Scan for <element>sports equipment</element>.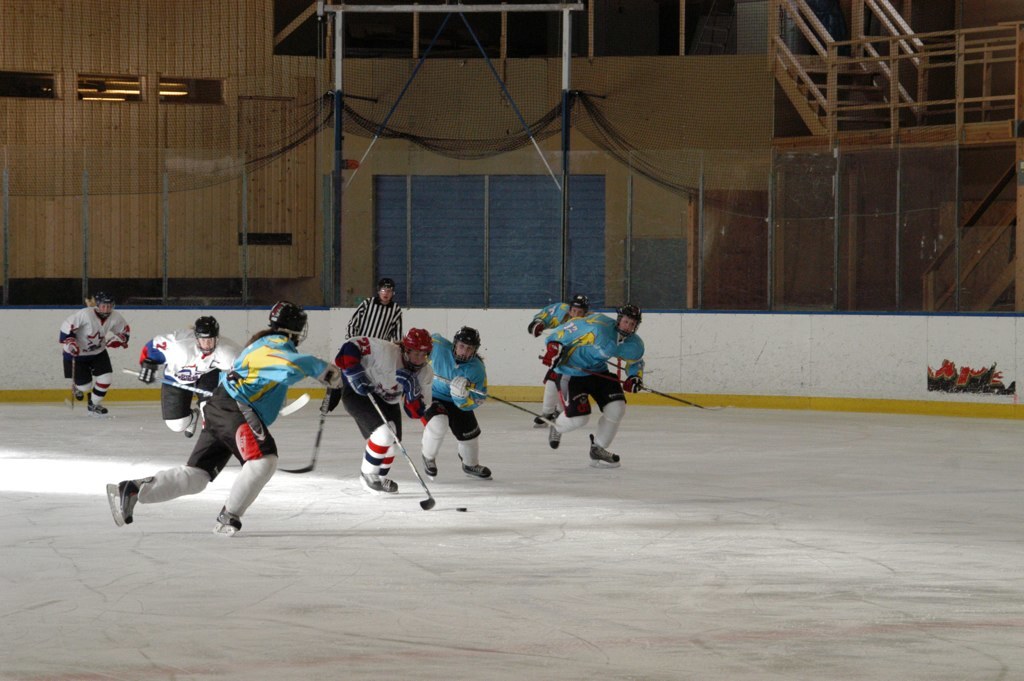
Scan result: x1=91 y1=293 x2=115 y2=321.
